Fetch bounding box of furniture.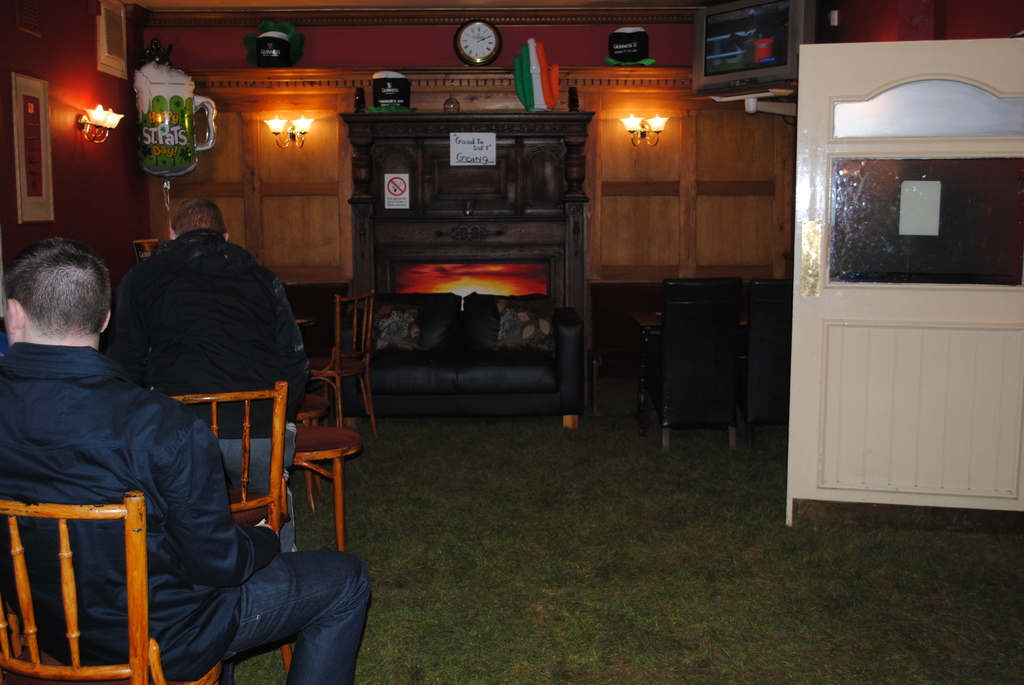
Bbox: (x1=0, y1=491, x2=223, y2=684).
